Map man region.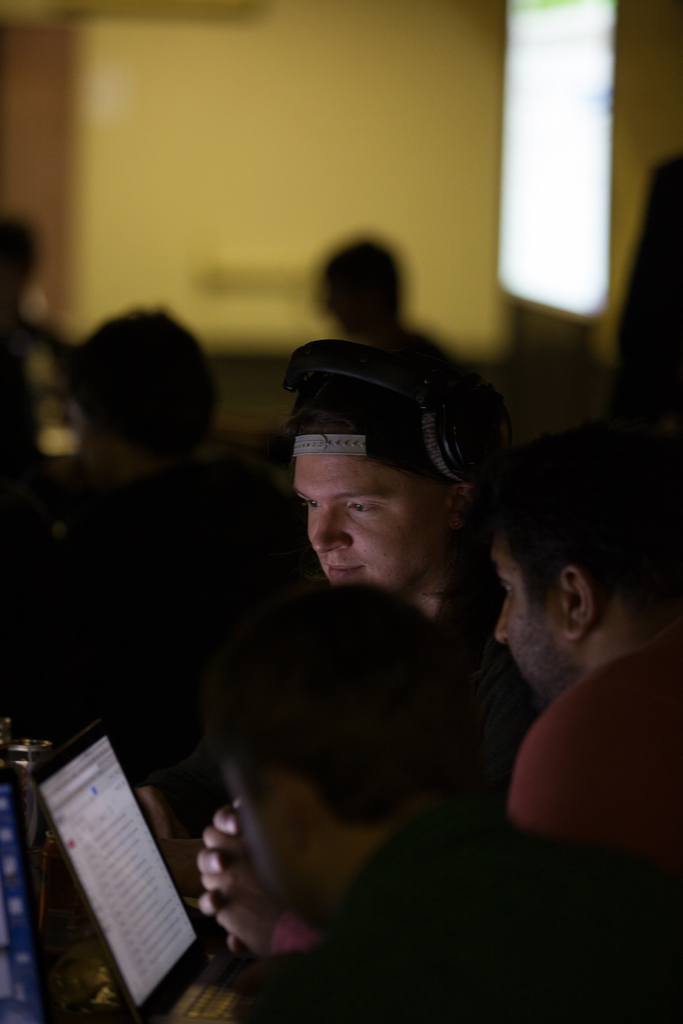
Mapped to BBox(288, 342, 531, 813).
